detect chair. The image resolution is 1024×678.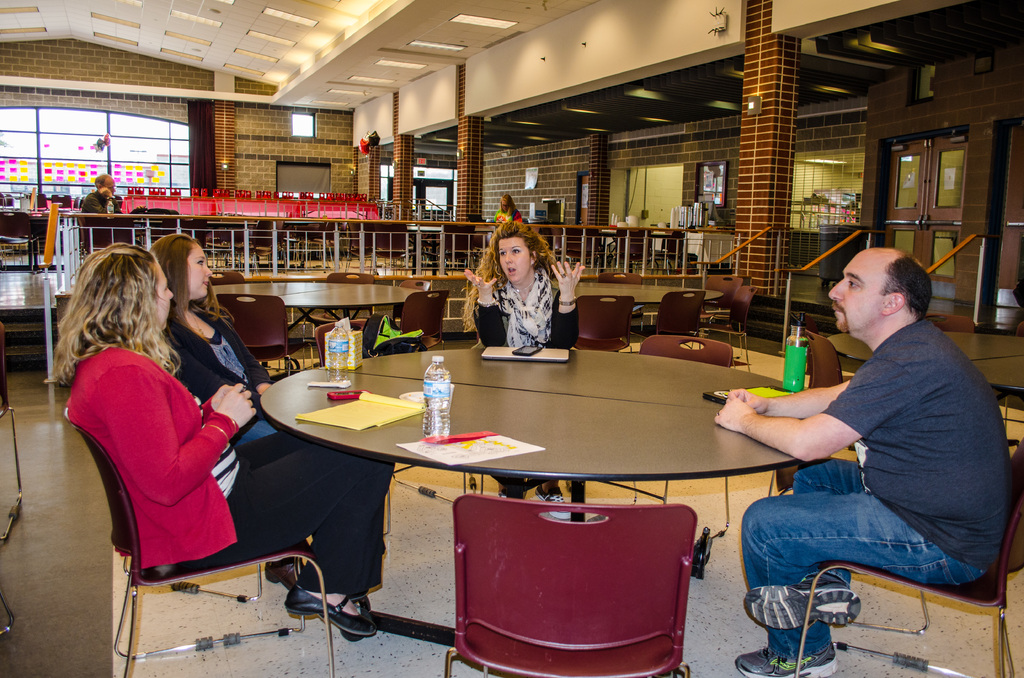
925,310,1009,435.
